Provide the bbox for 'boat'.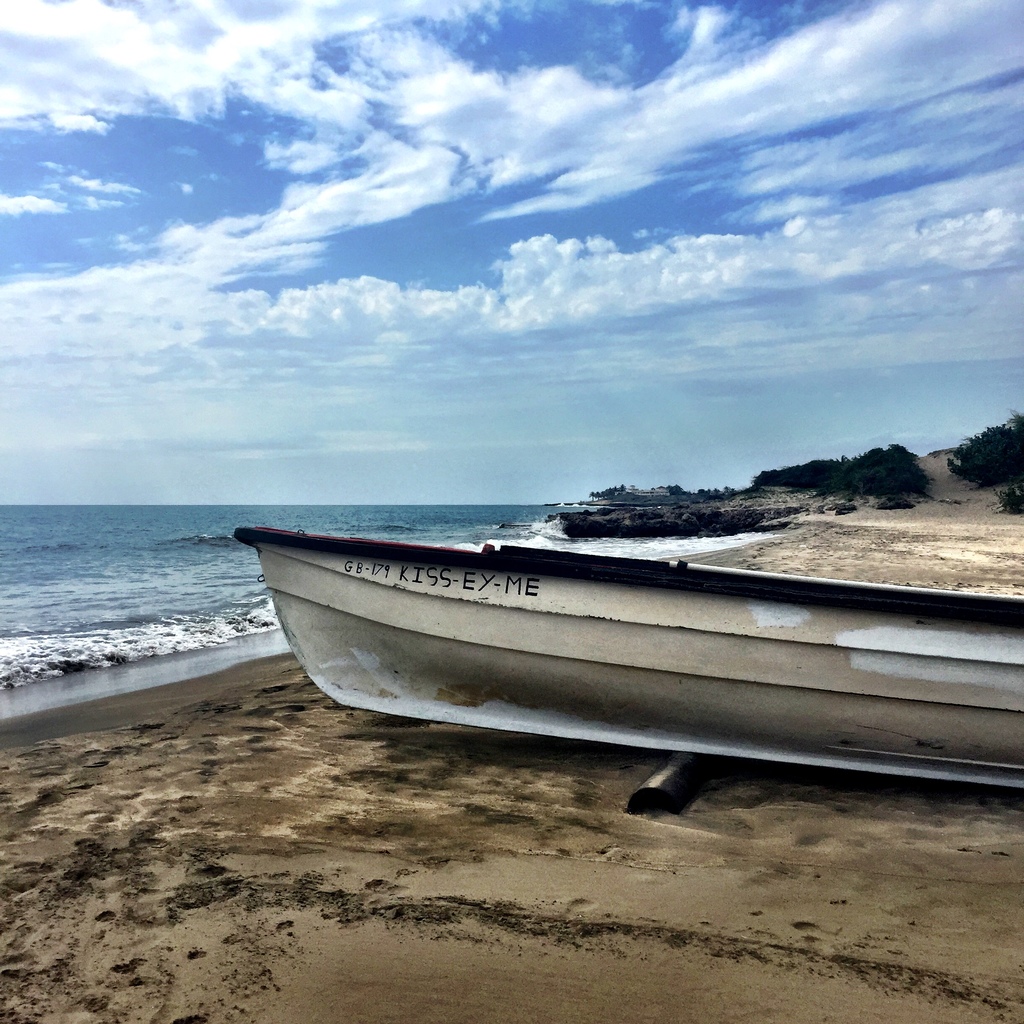
[left=248, top=478, right=1009, bottom=781].
